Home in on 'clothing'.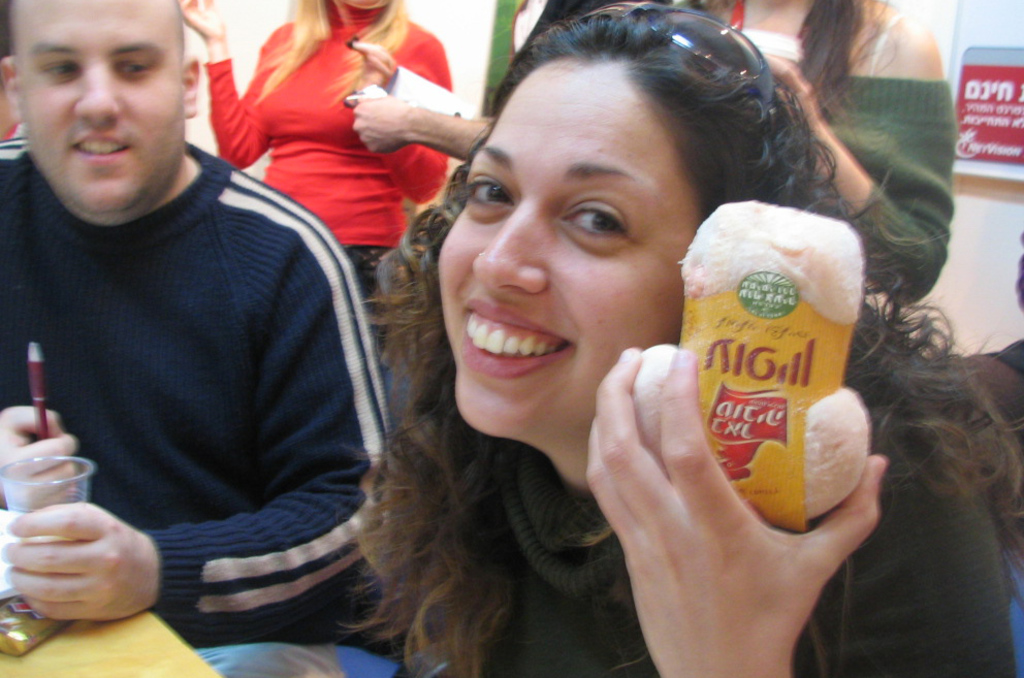
Homed in at box=[399, 340, 1018, 677].
